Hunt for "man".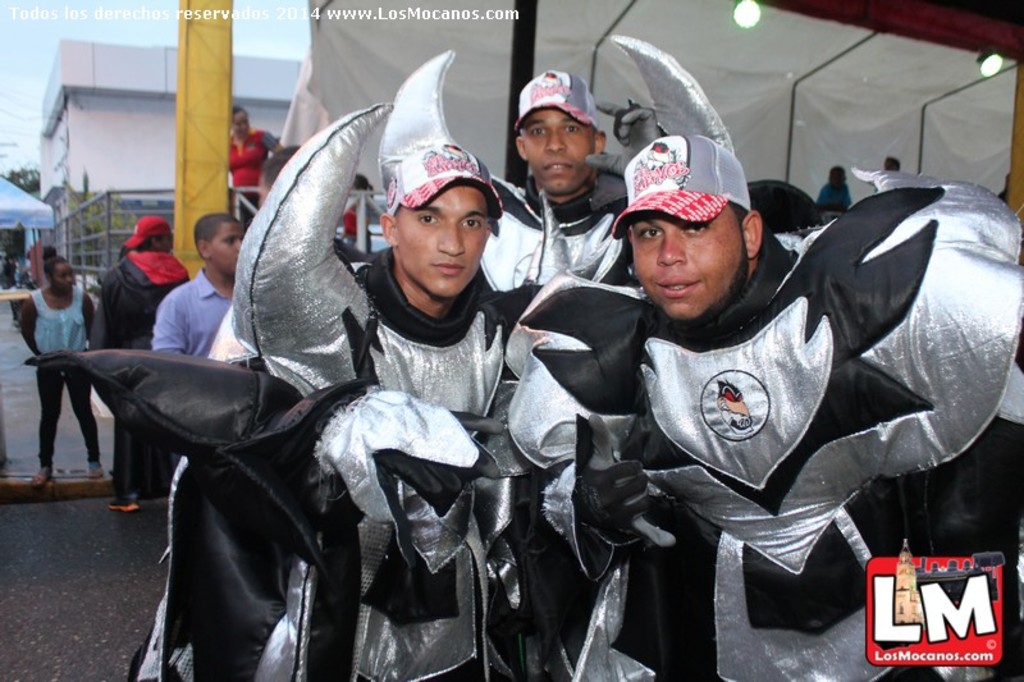
Hunted down at pyautogui.locateOnScreen(79, 220, 193, 514).
